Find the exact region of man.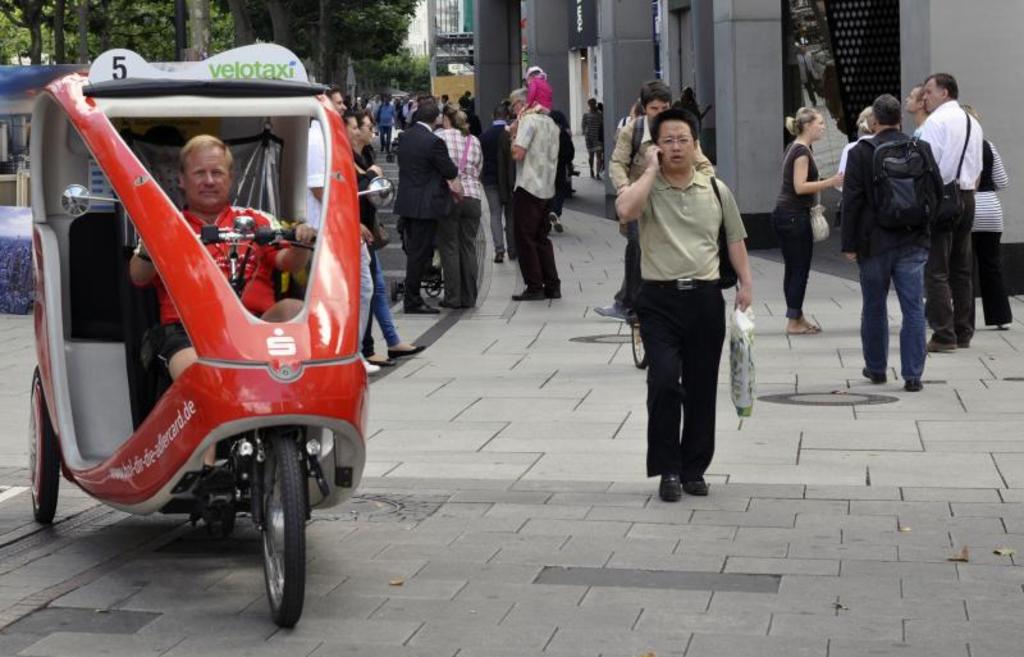
Exact region: (x1=603, y1=111, x2=753, y2=503).
